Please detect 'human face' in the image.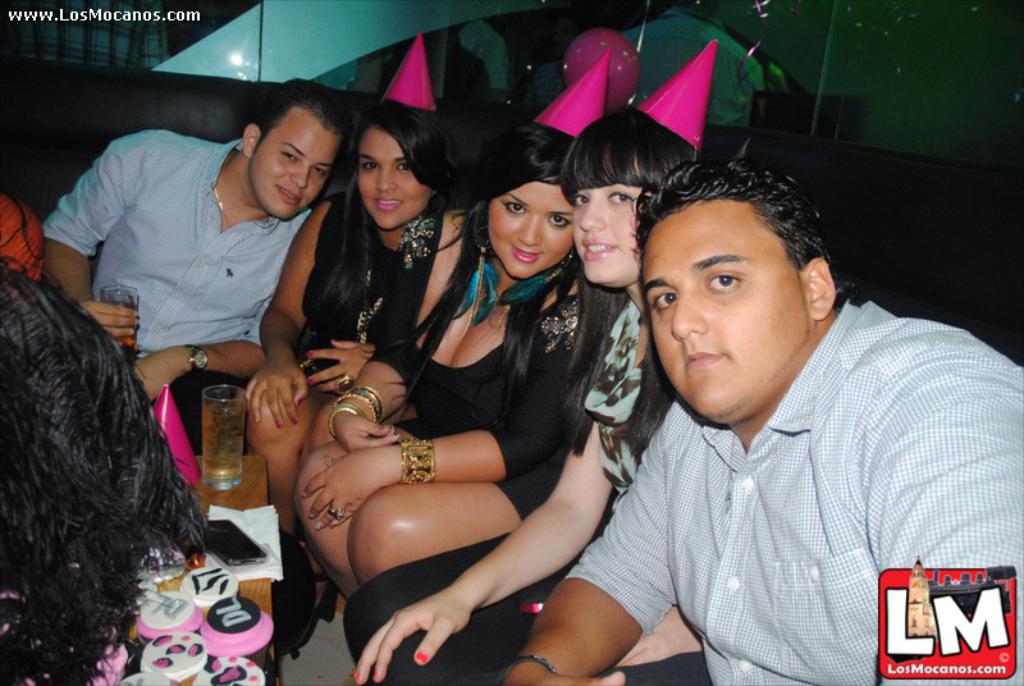
(486,177,573,276).
